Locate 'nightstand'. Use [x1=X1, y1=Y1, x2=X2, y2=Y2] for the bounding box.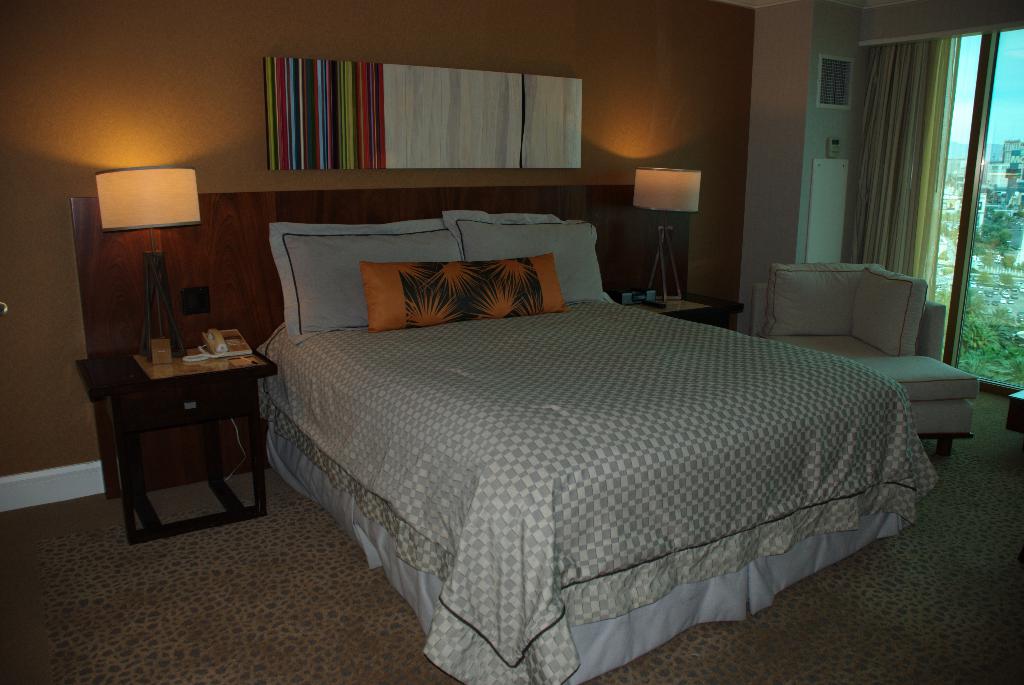
[x1=610, y1=271, x2=745, y2=317].
